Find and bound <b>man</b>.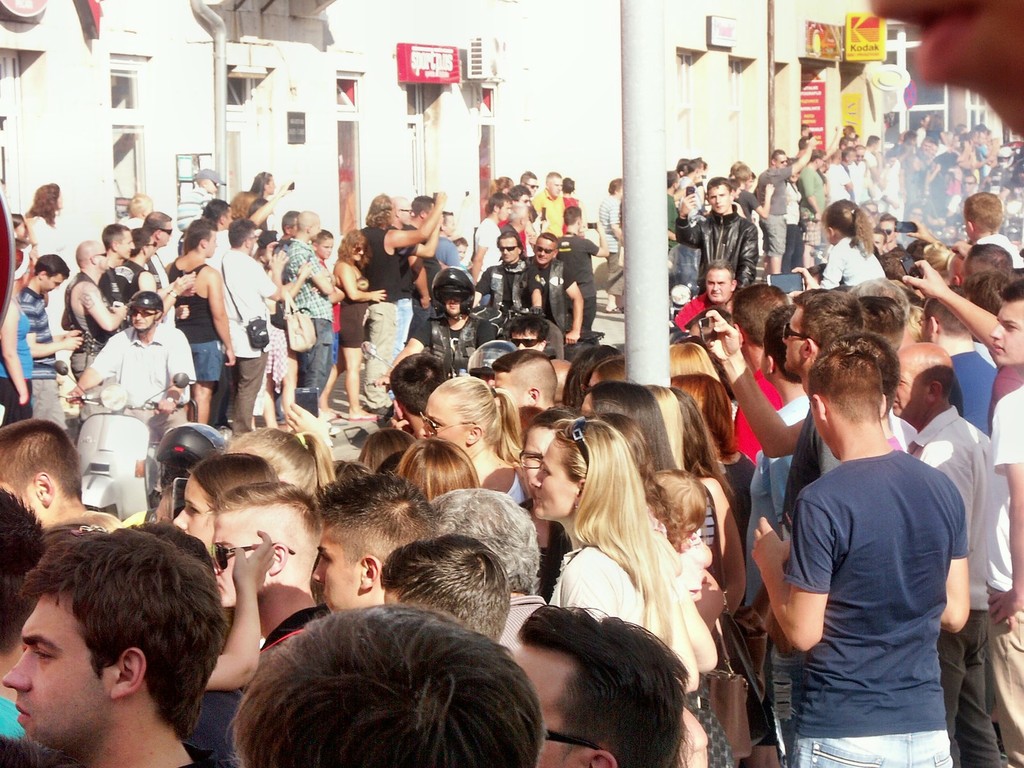
Bound: 12 252 84 414.
